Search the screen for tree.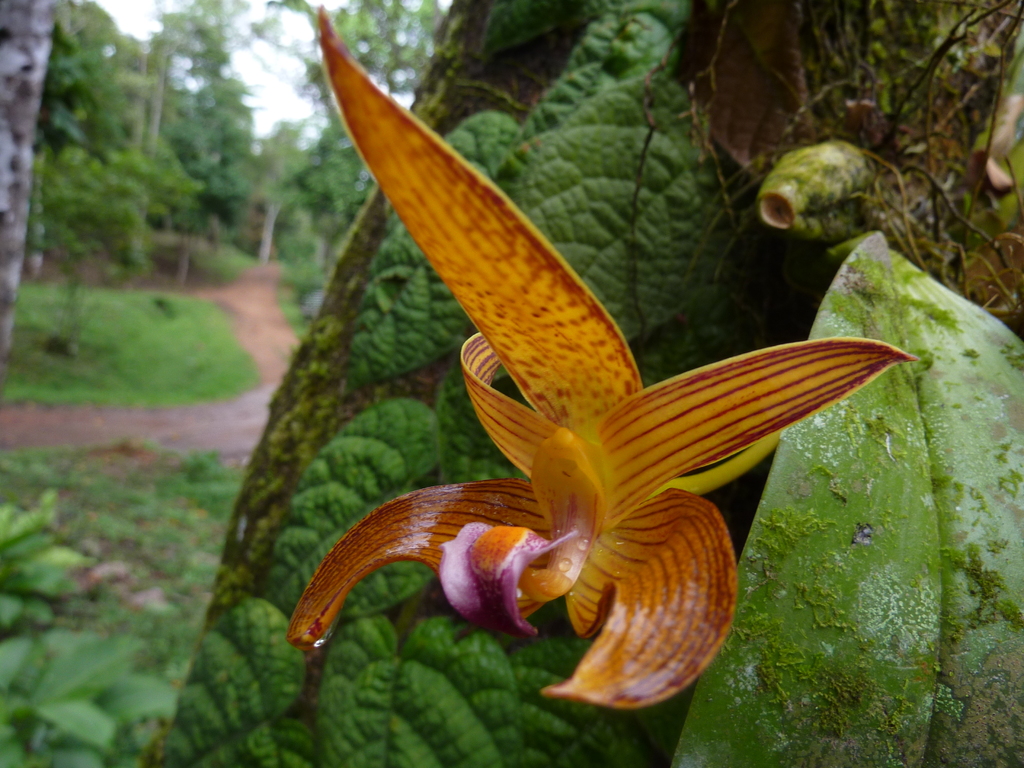
Found at [0,0,429,355].
